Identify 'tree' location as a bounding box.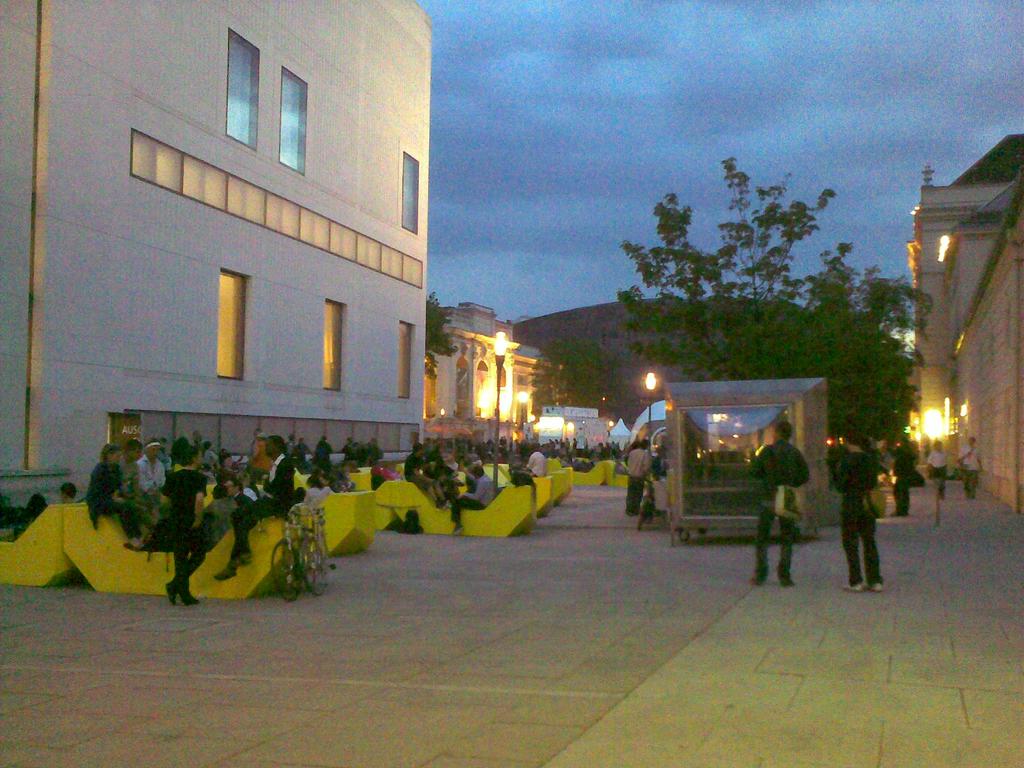
{"left": 534, "top": 333, "right": 639, "bottom": 419}.
